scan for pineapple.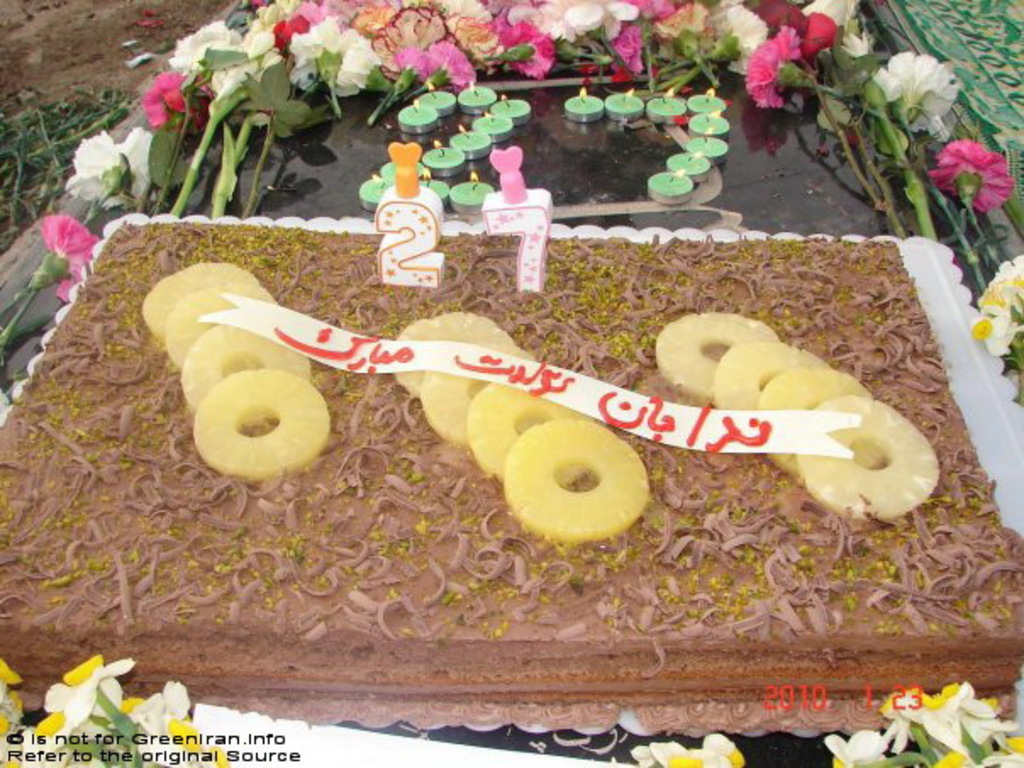
Scan result: x1=502 y1=424 x2=649 y2=548.
